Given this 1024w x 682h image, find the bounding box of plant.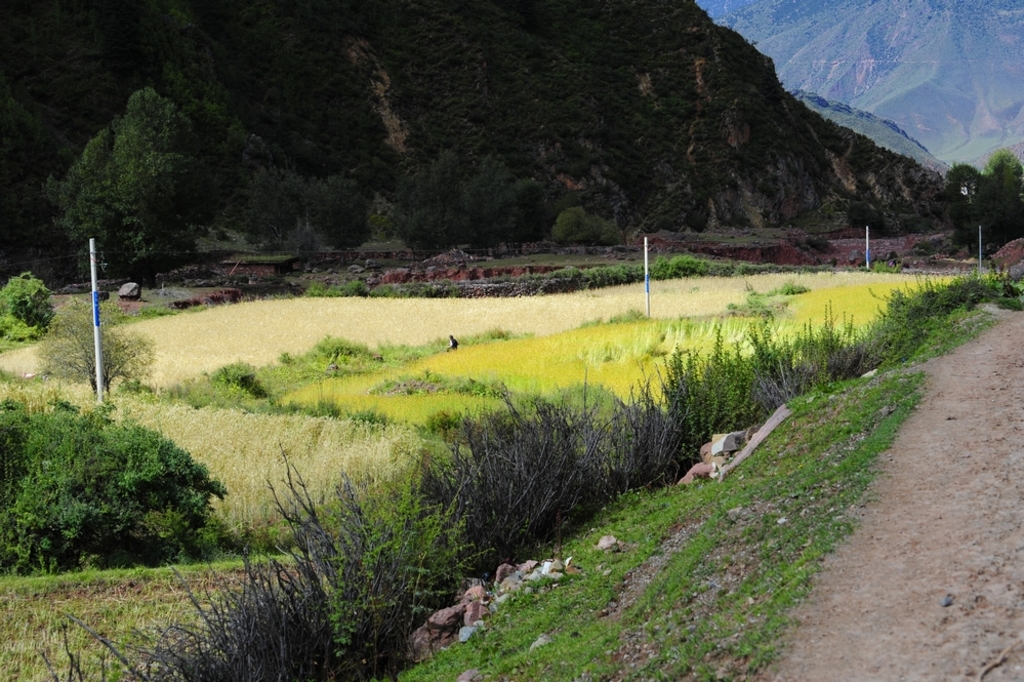
rect(671, 312, 878, 458).
